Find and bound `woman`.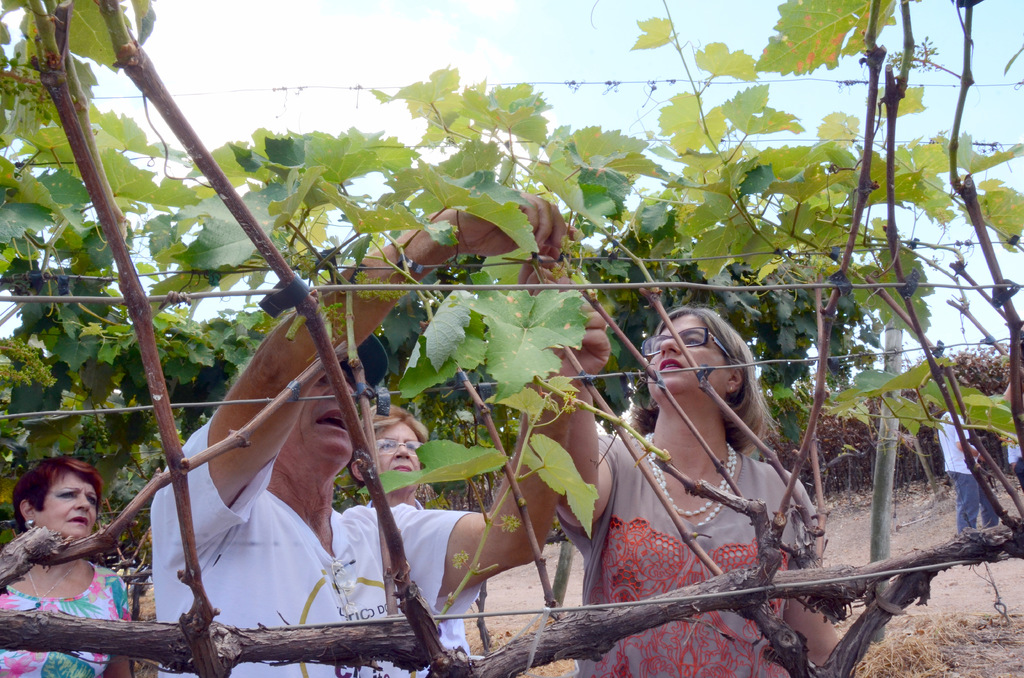
Bound: [568,280,835,652].
